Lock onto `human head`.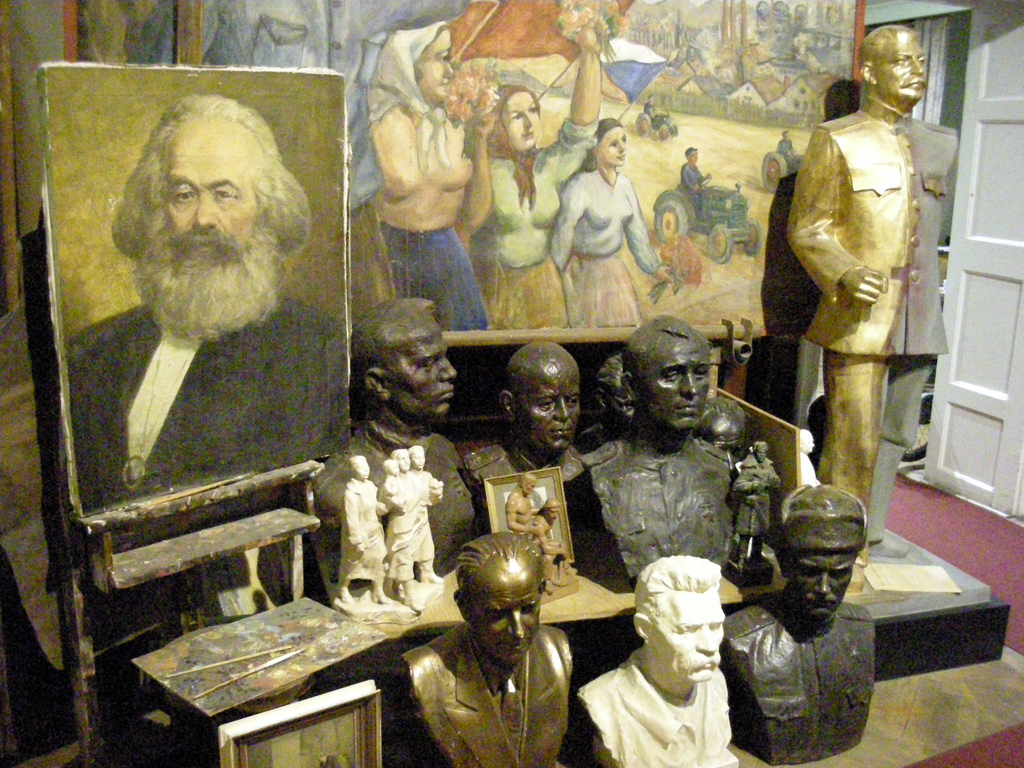
Locked: [518,469,536,494].
